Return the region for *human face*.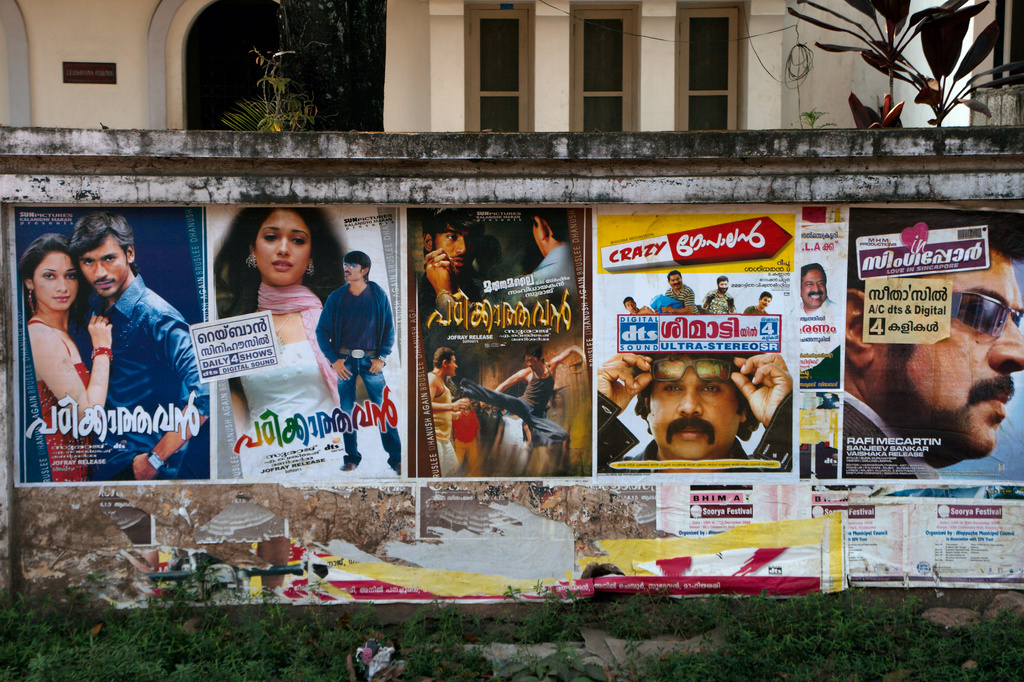
rect(668, 277, 682, 289).
